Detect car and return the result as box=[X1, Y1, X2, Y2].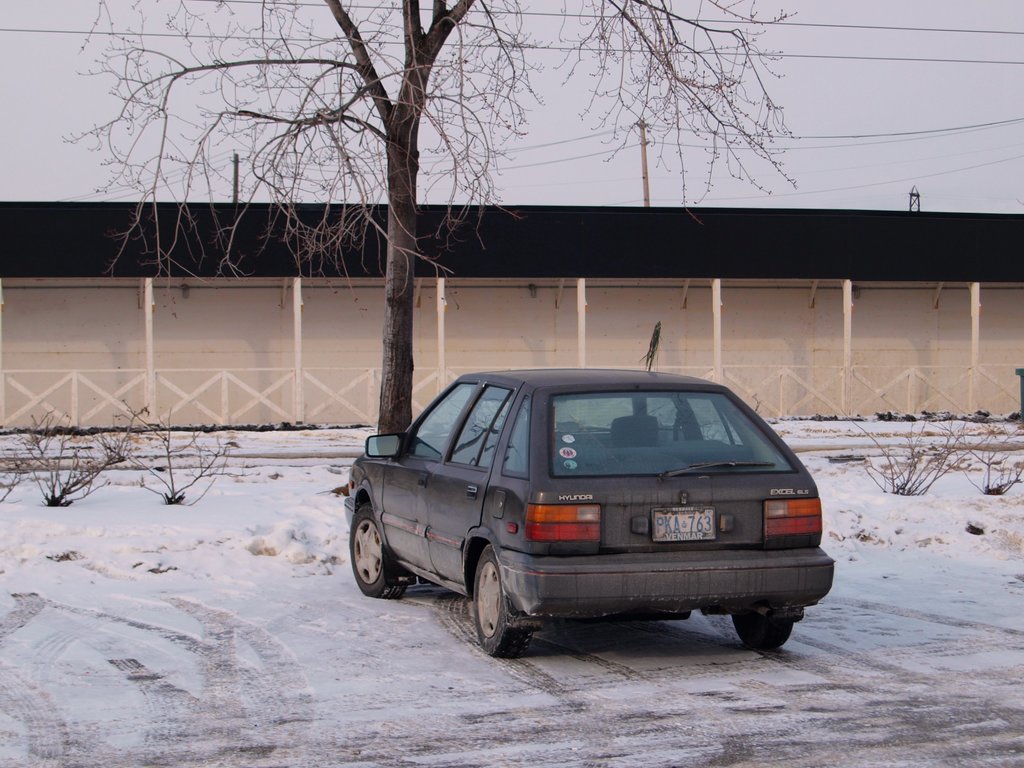
box=[344, 367, 836, 659].
